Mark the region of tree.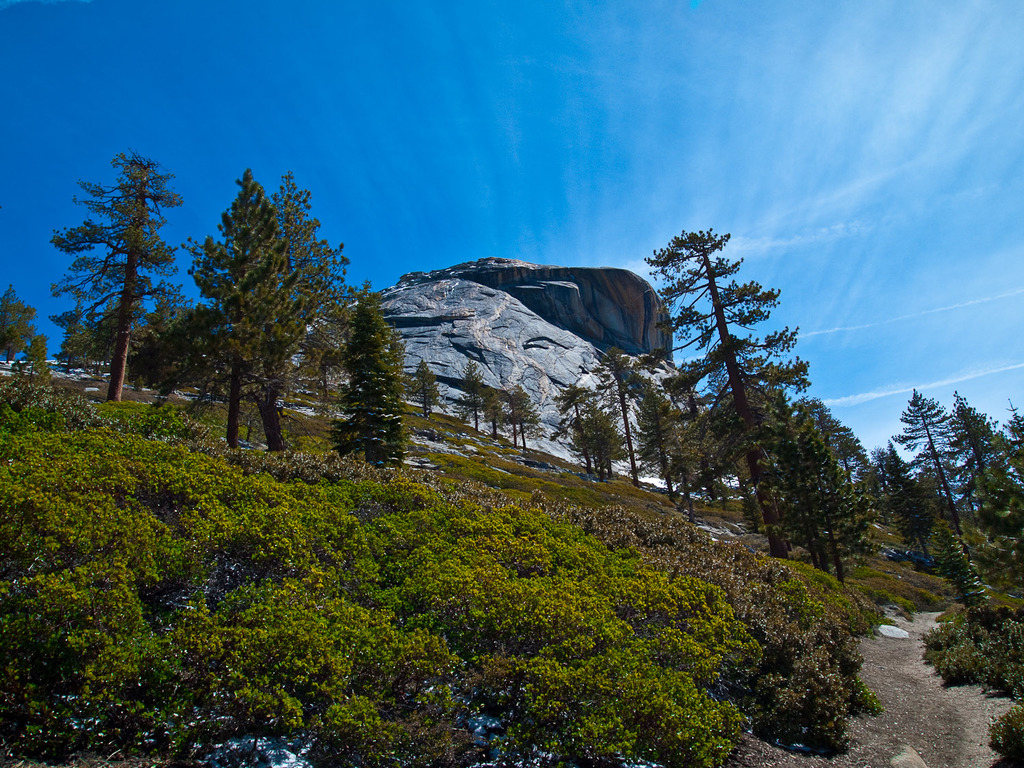
Region: rect(336, 281, 411, 469).
